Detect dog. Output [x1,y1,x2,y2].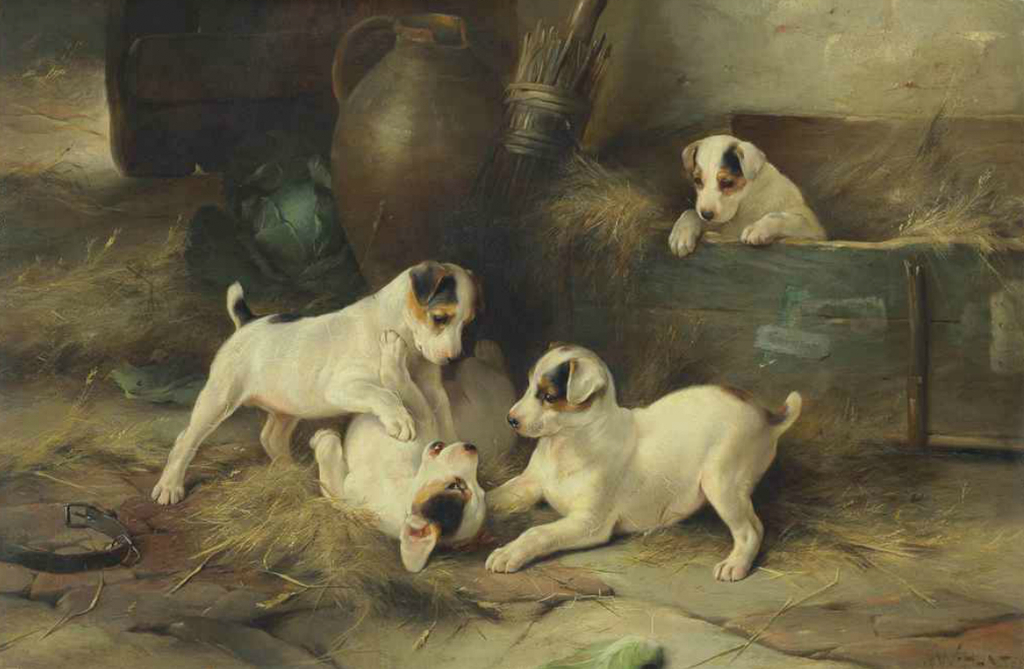
[139,255,488,495].
